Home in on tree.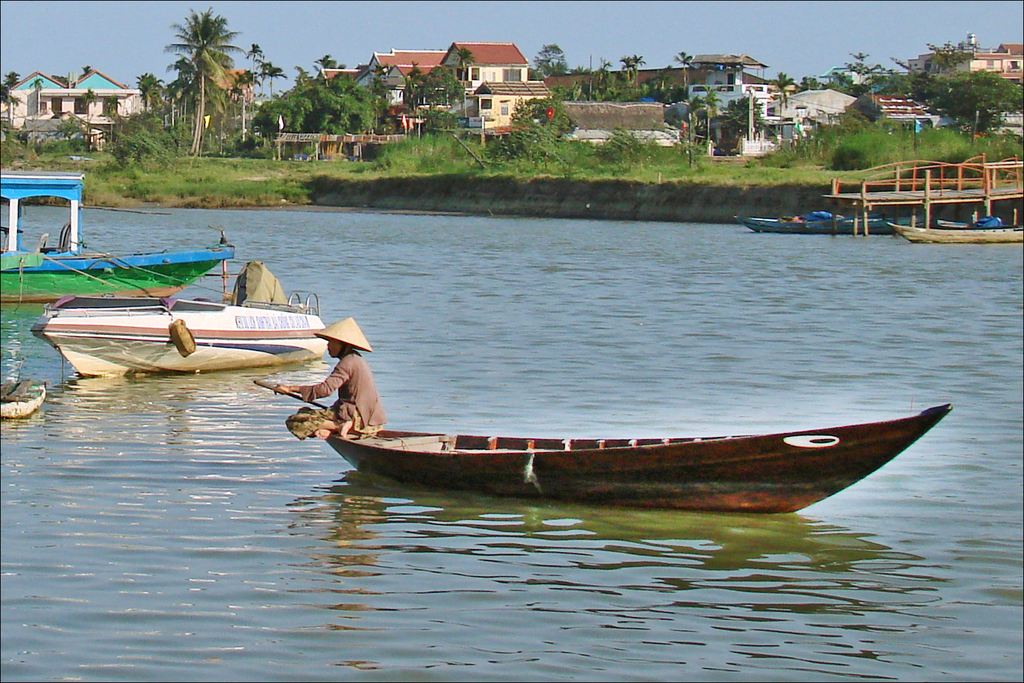
Homed in at x1=798 y1=70 x2=822 y2=93.
